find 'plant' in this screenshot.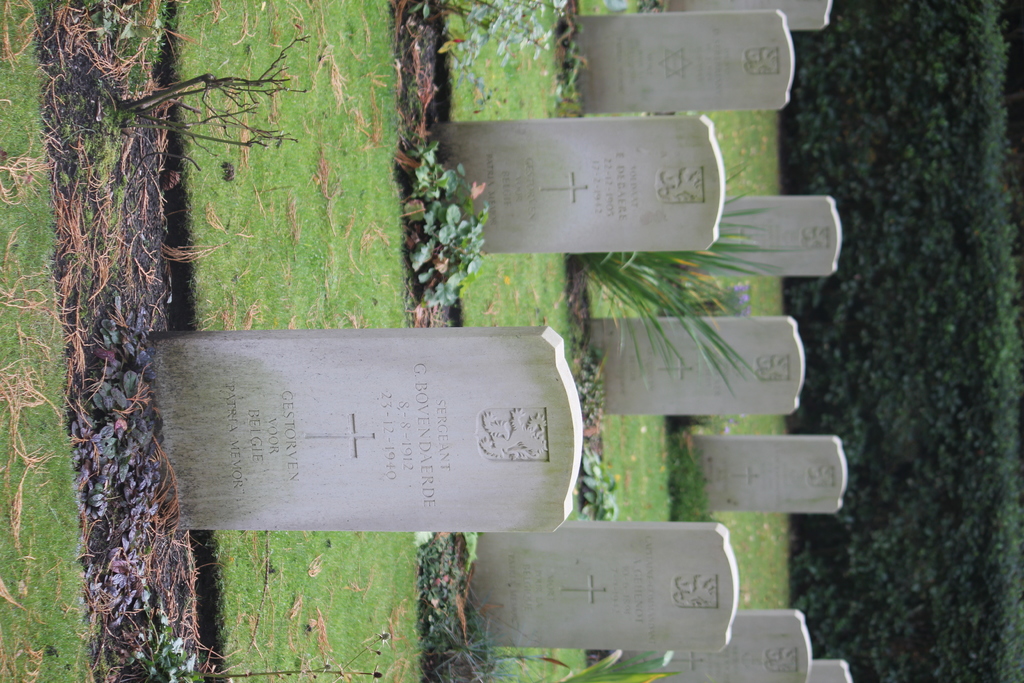
The bounding box for 'plant' is left=557, top=157, right=785, bottom=404.
